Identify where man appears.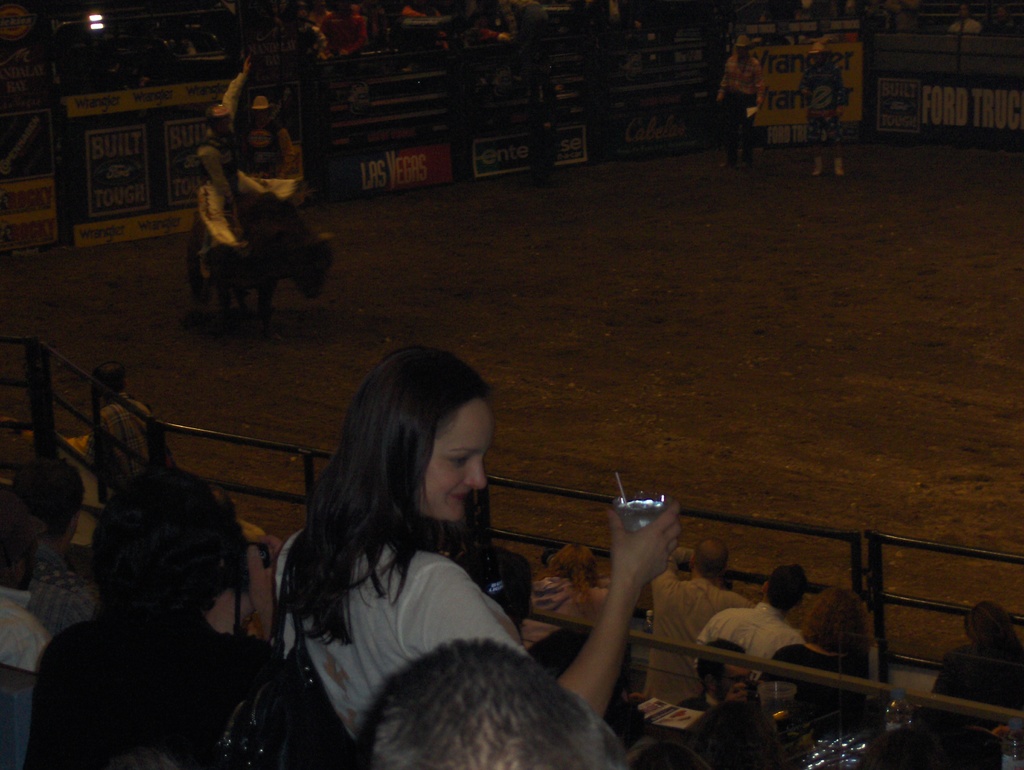
Appears at [left=690, top=561, right=801, bottom=684].
